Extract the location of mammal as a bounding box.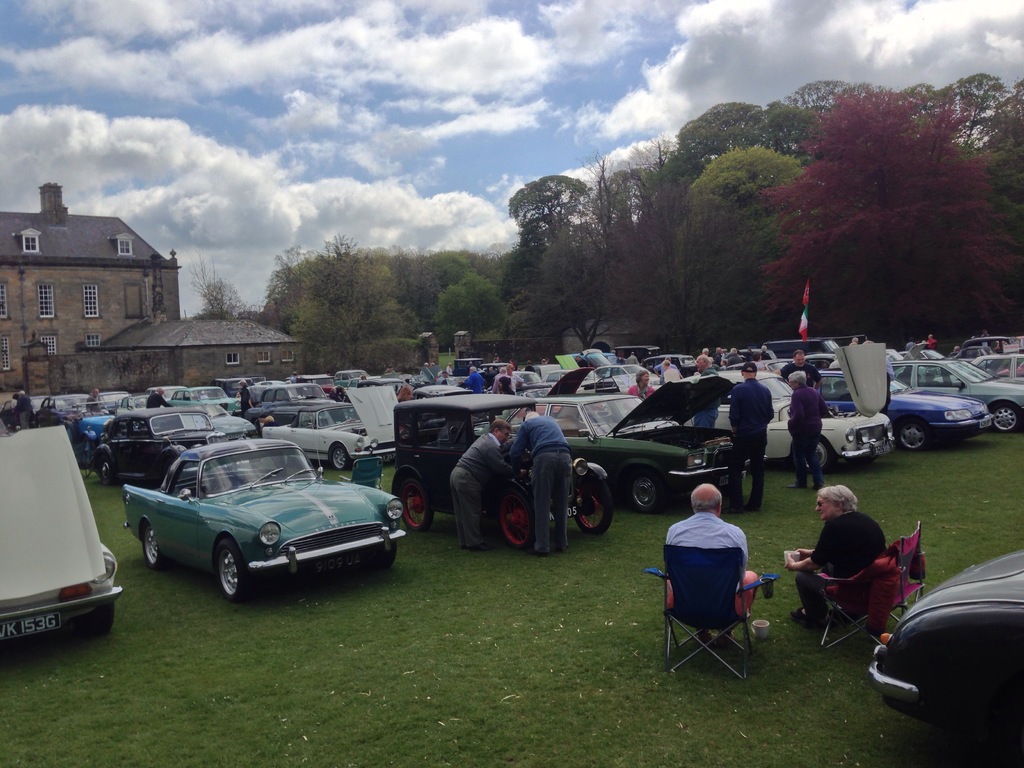
Rect(779, 482, 881, 628).
